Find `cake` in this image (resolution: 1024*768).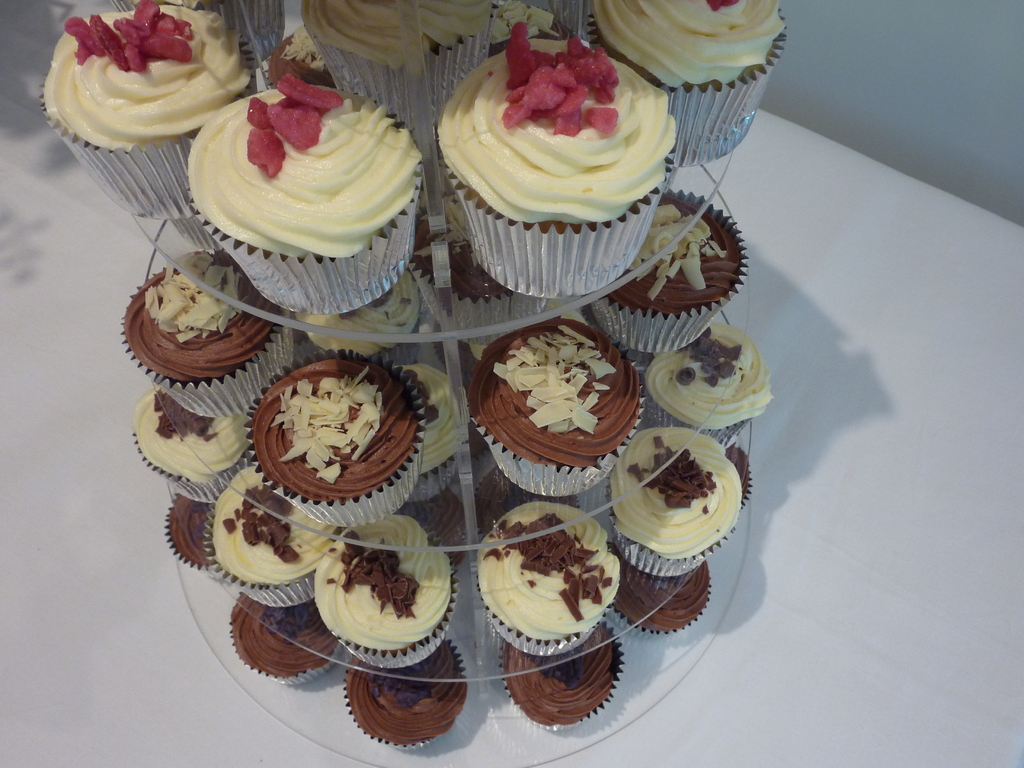
select_region(607, 419, 752, 572).
